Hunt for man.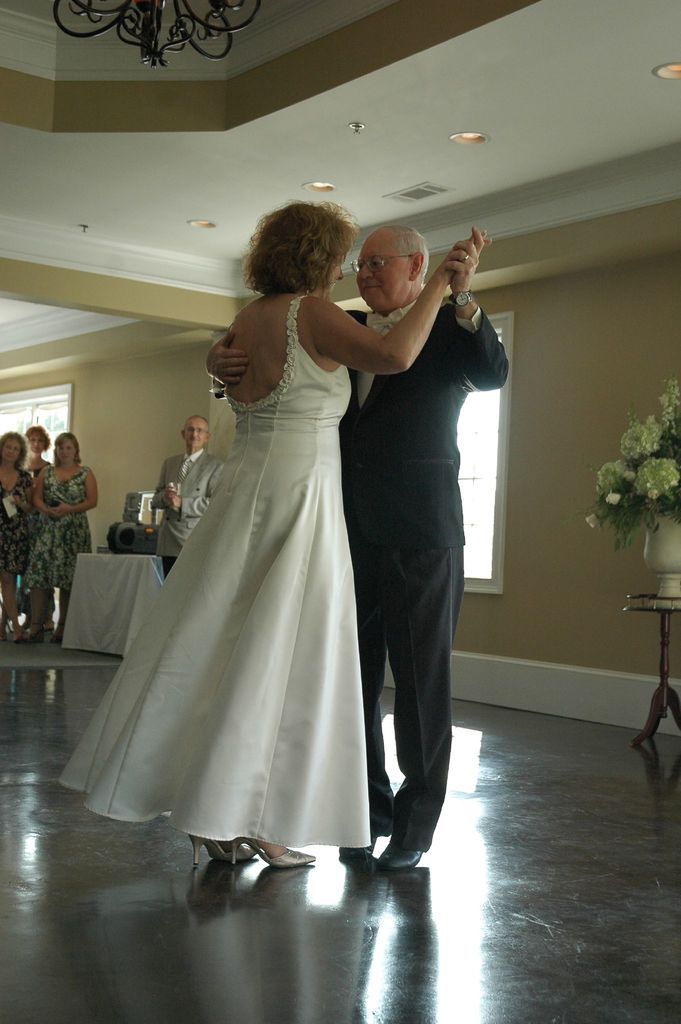
Hunted down at 149:413:229:574.
